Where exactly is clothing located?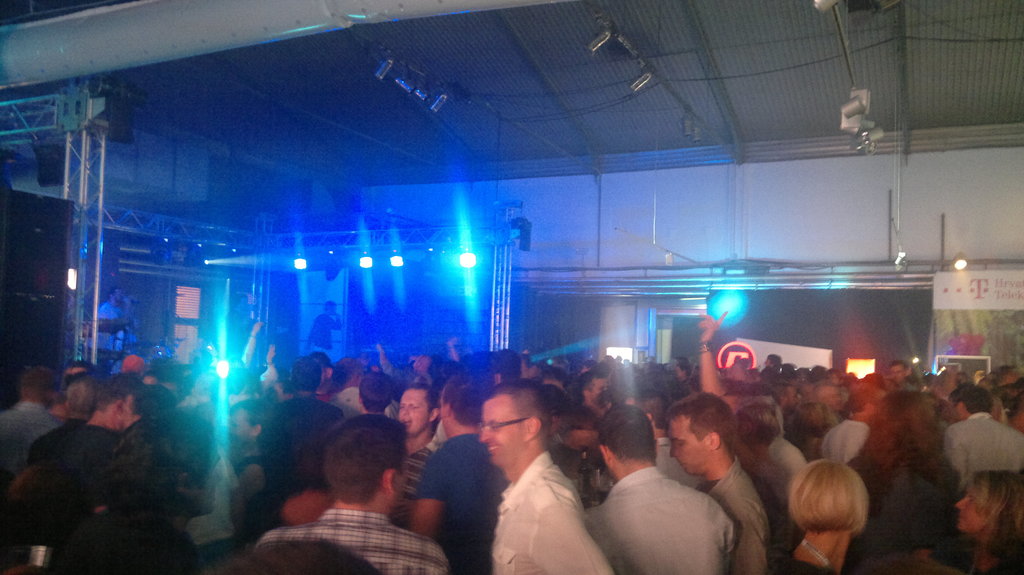
Its bounding box is bbox(264, 510, 460, 574).
